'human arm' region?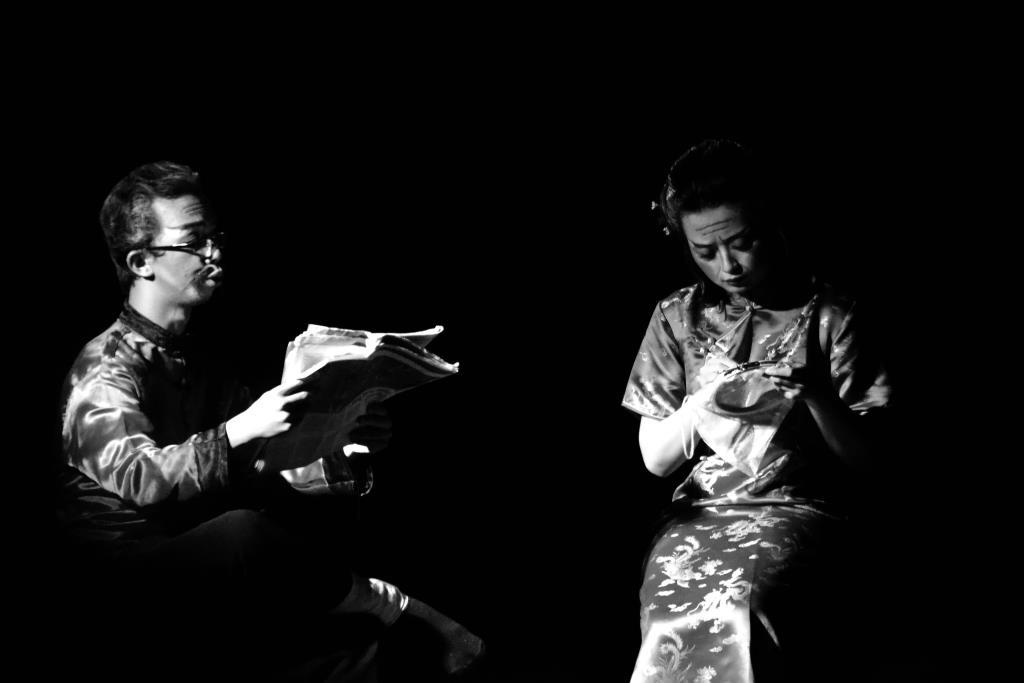
[92,321,313,519]
